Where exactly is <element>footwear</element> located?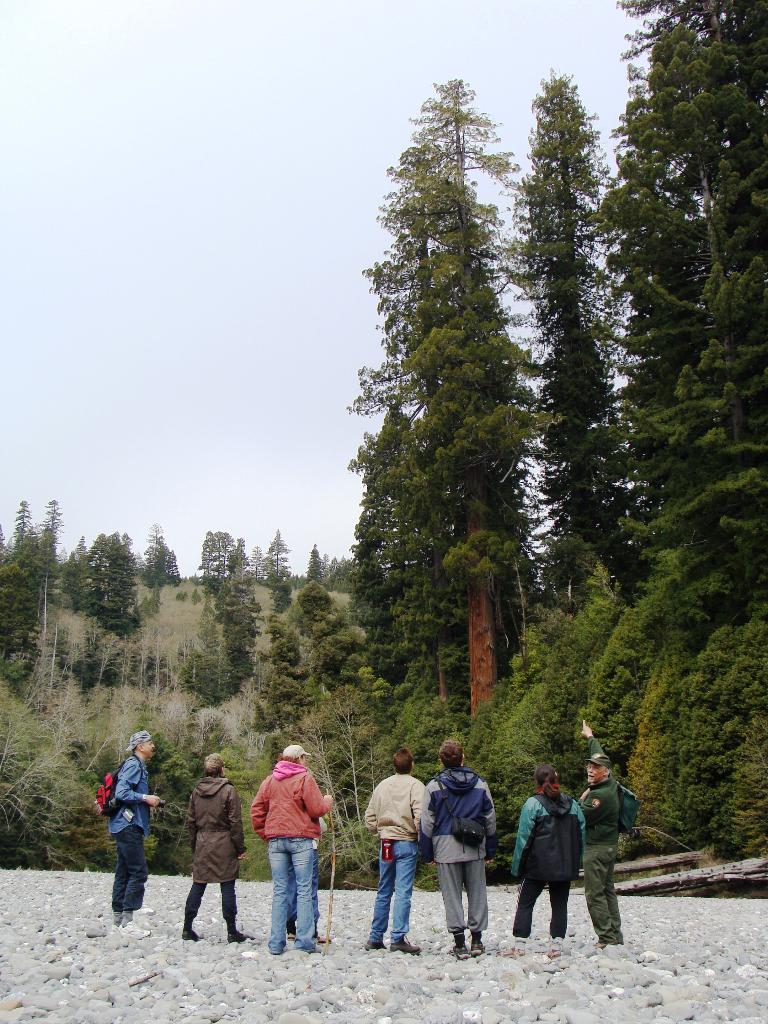
Its bounding box is rect(546, 945, 562, 959).
